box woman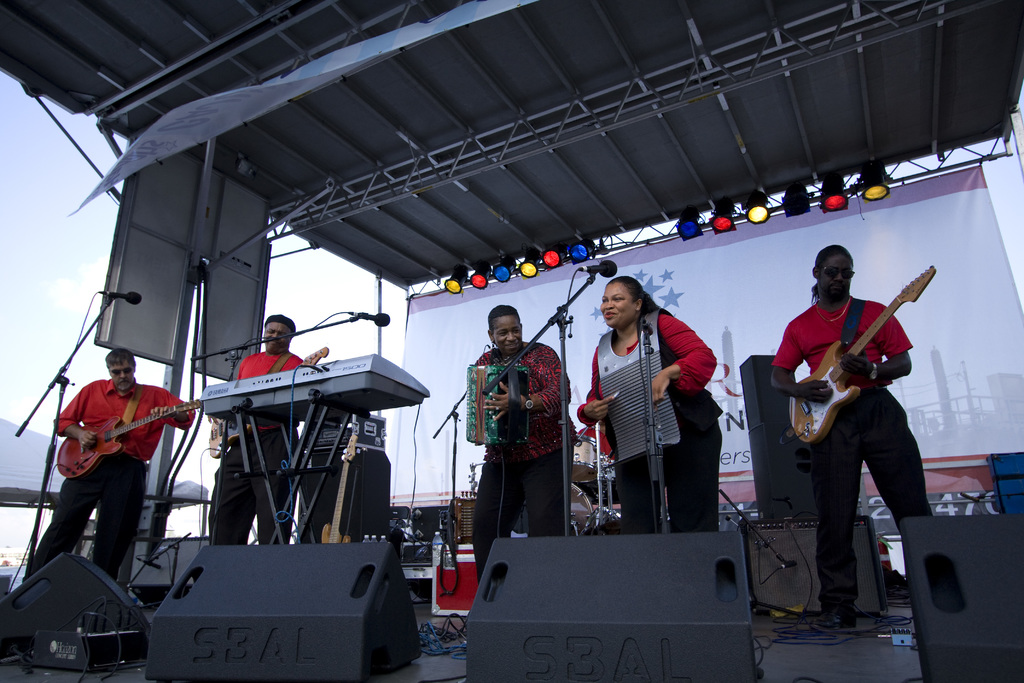
bbox=(592, 273, 719, 547)
